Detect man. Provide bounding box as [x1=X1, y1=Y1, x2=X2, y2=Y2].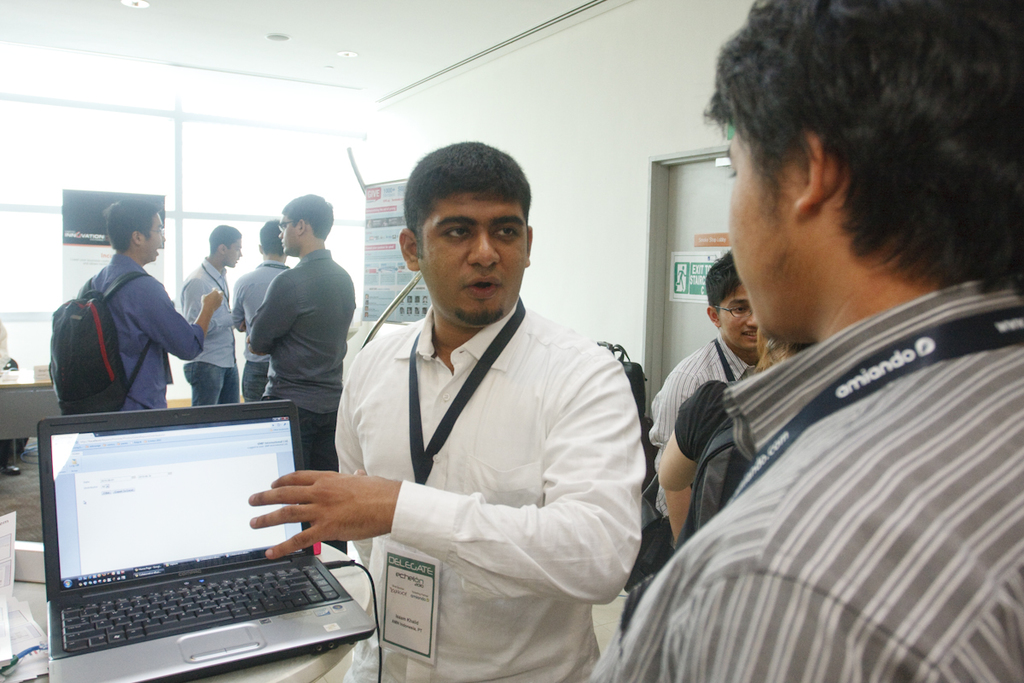
[x1=649, y1=249, x2=771, y2=575].
